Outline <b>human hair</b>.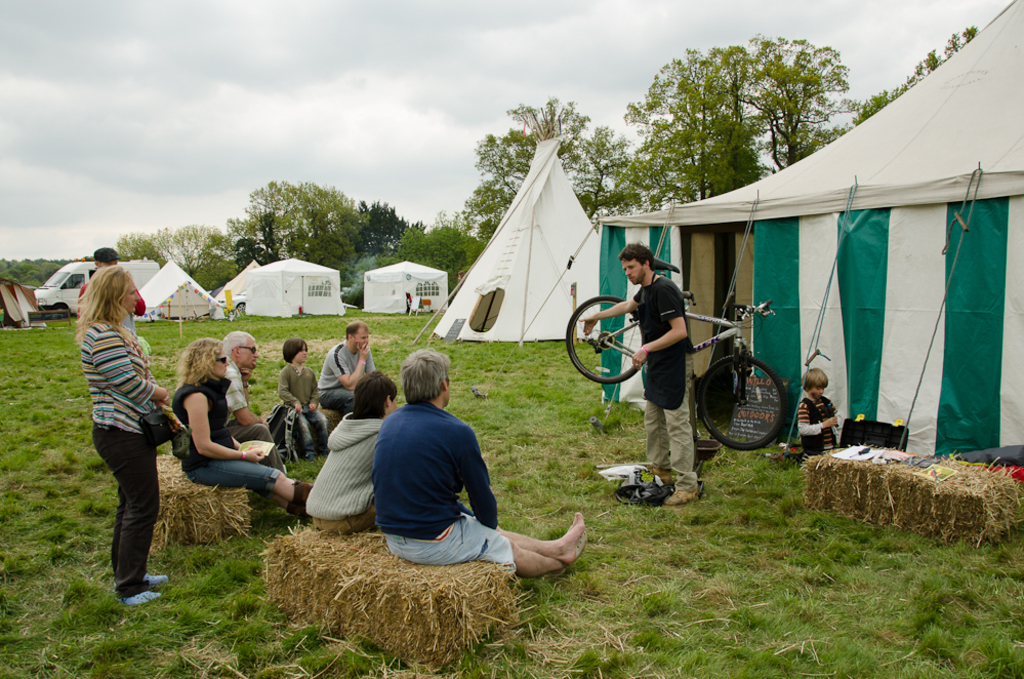
Outline: locate(175, 336, 224, 397).
